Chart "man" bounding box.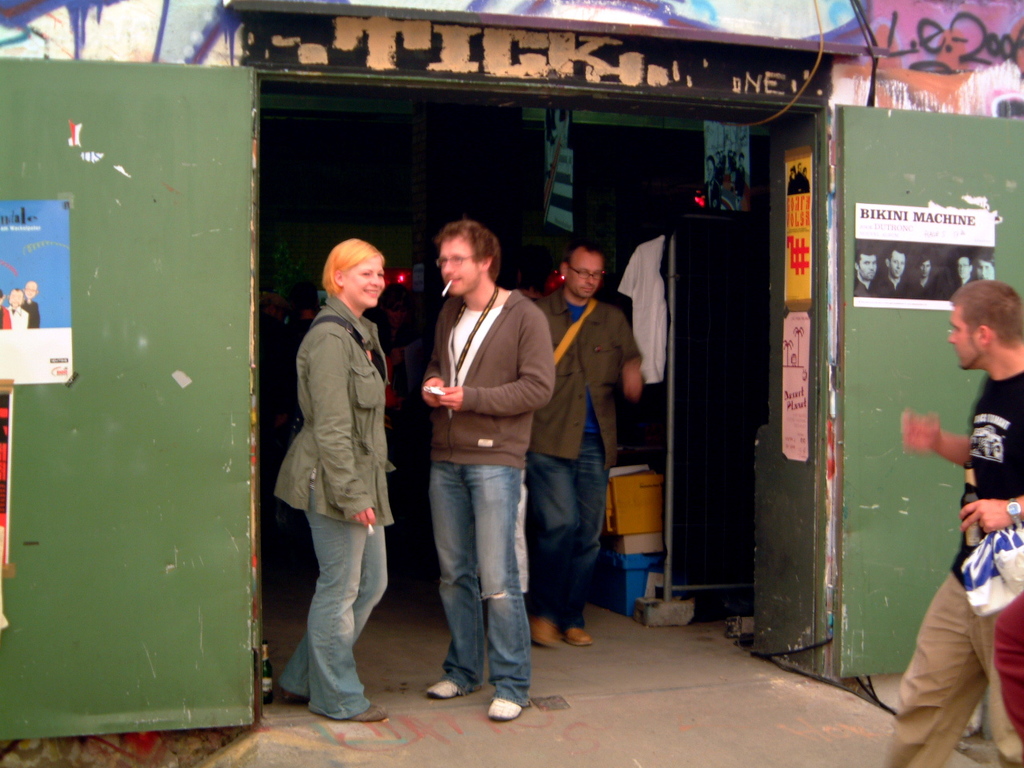
Charted: BBox(530, 244, 638, 650).
